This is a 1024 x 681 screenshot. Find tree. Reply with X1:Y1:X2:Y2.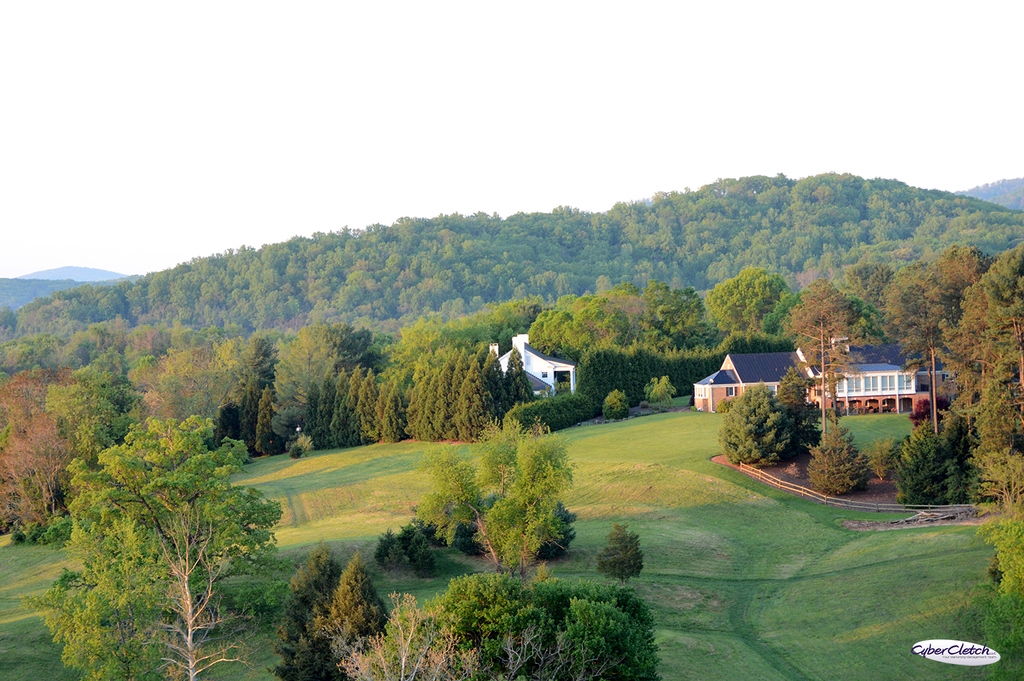
502:345:535:404.
